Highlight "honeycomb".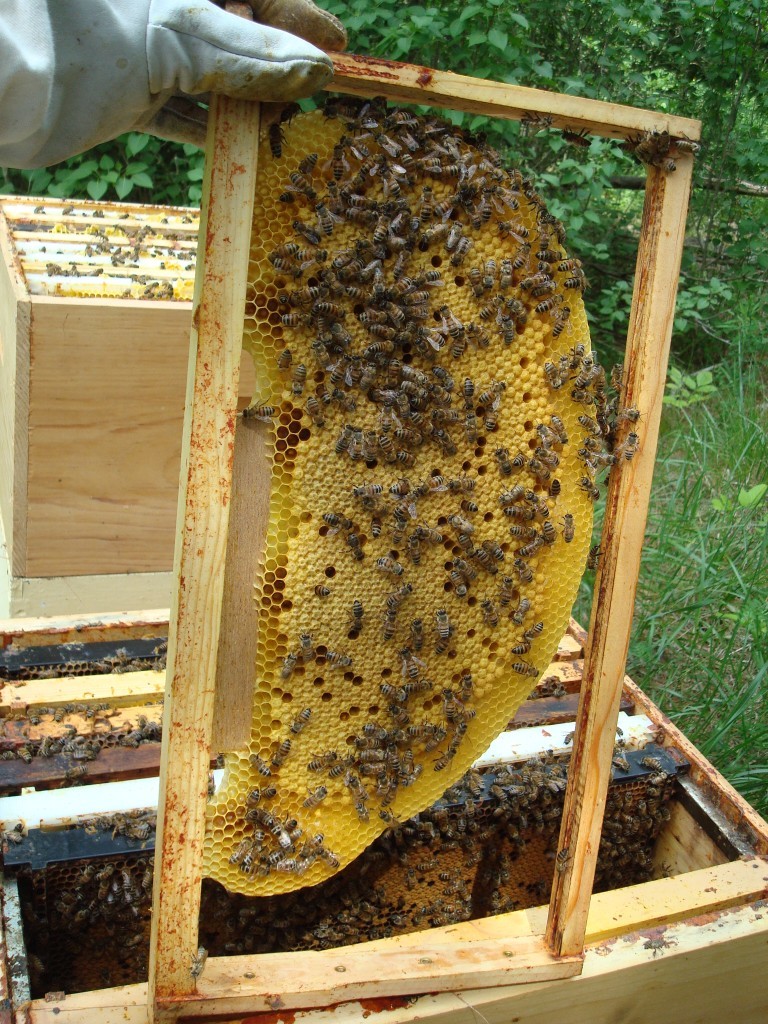
Highlighted region: x1=190, y1=95, x2=591, y2=903.
